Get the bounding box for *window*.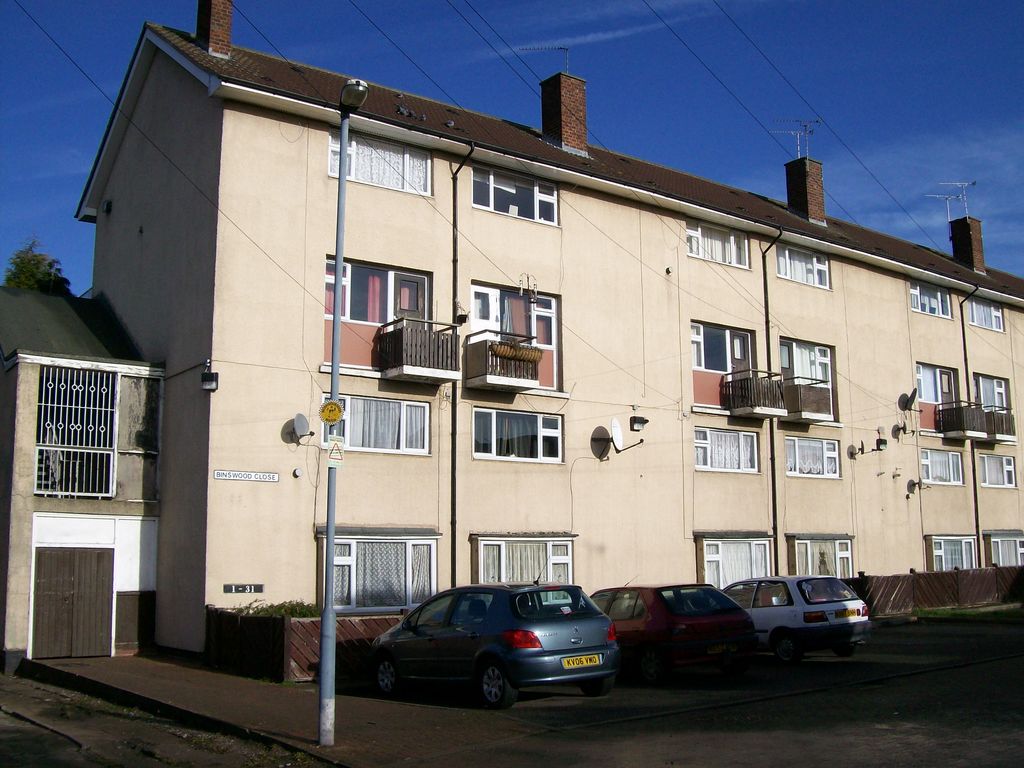
<bbox>782, 339, 837, 422</bbox>.
